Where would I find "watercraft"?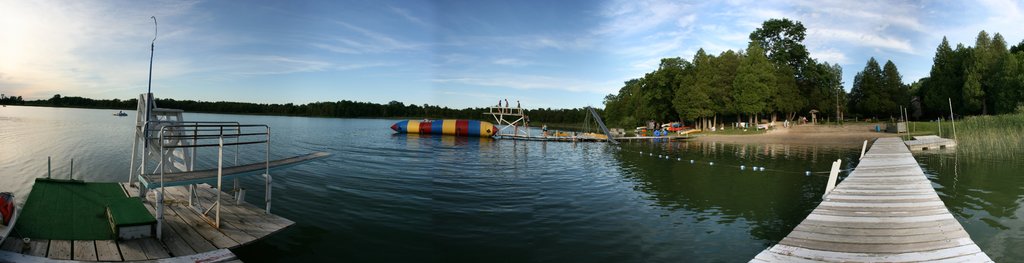
At box(393, 117, 507, 137).
